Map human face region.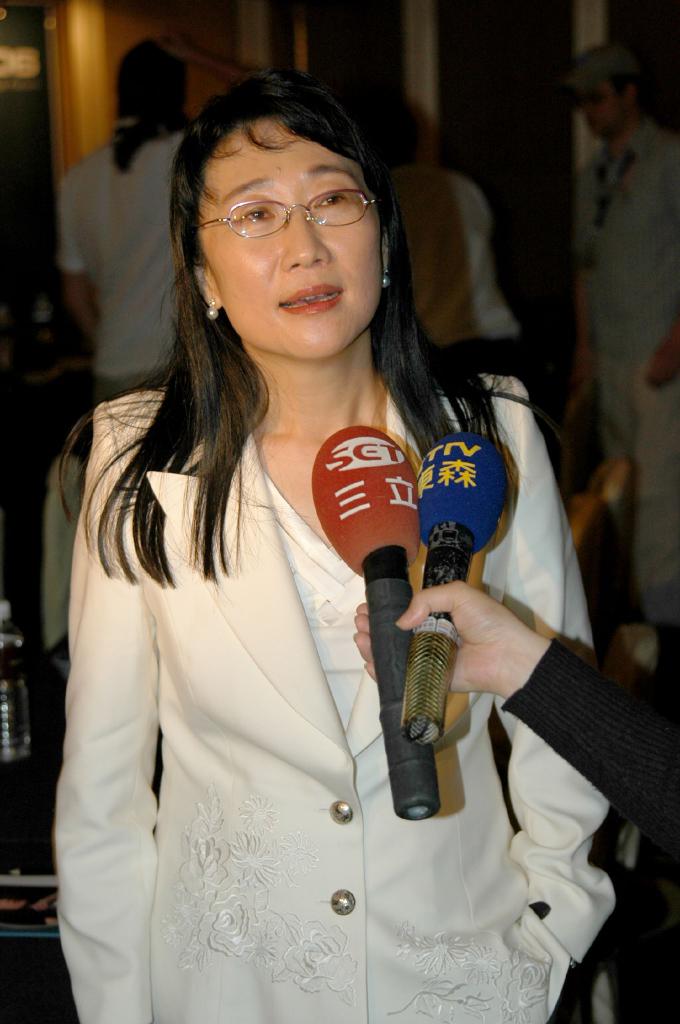
Mapped to (201, 120, 383, 362).
